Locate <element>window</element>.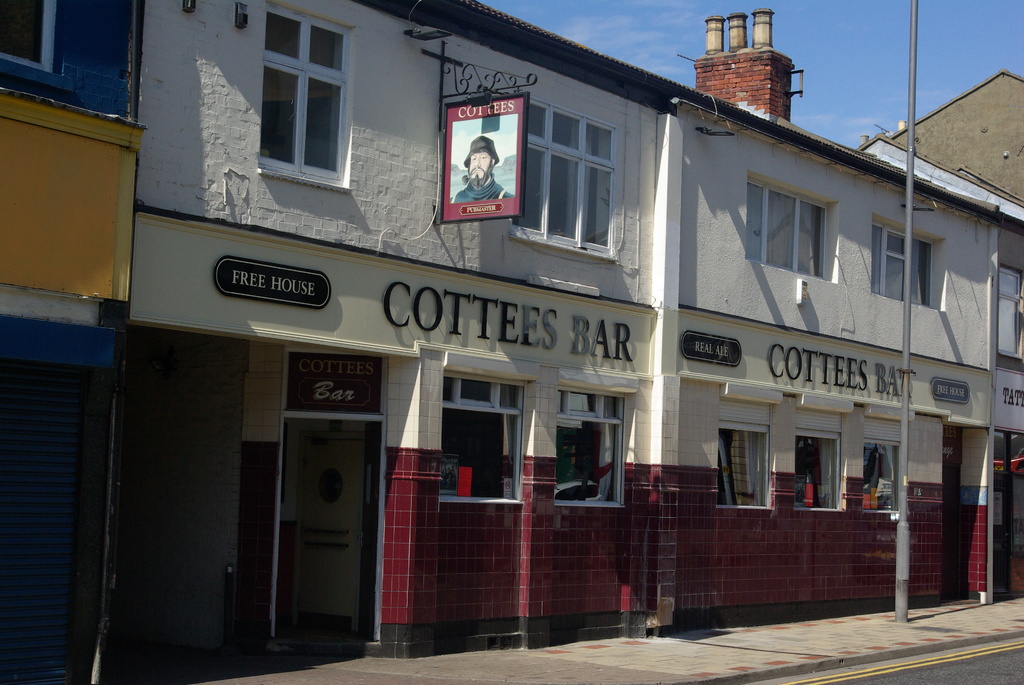
Bounding box: 789 390 850 516.
